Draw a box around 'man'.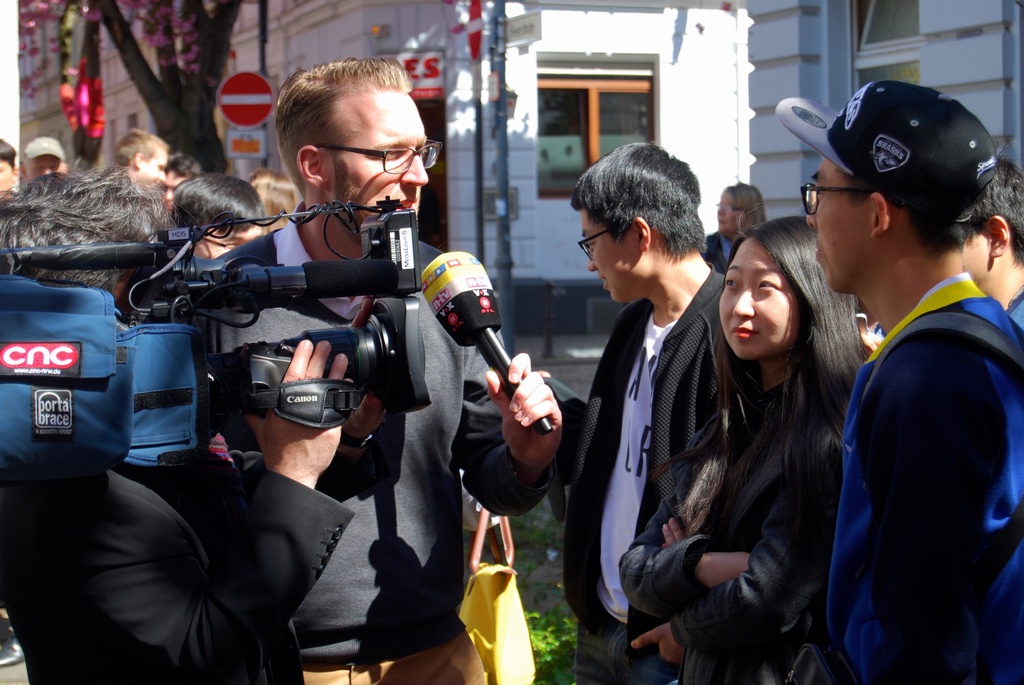
804/77/1023/684.
